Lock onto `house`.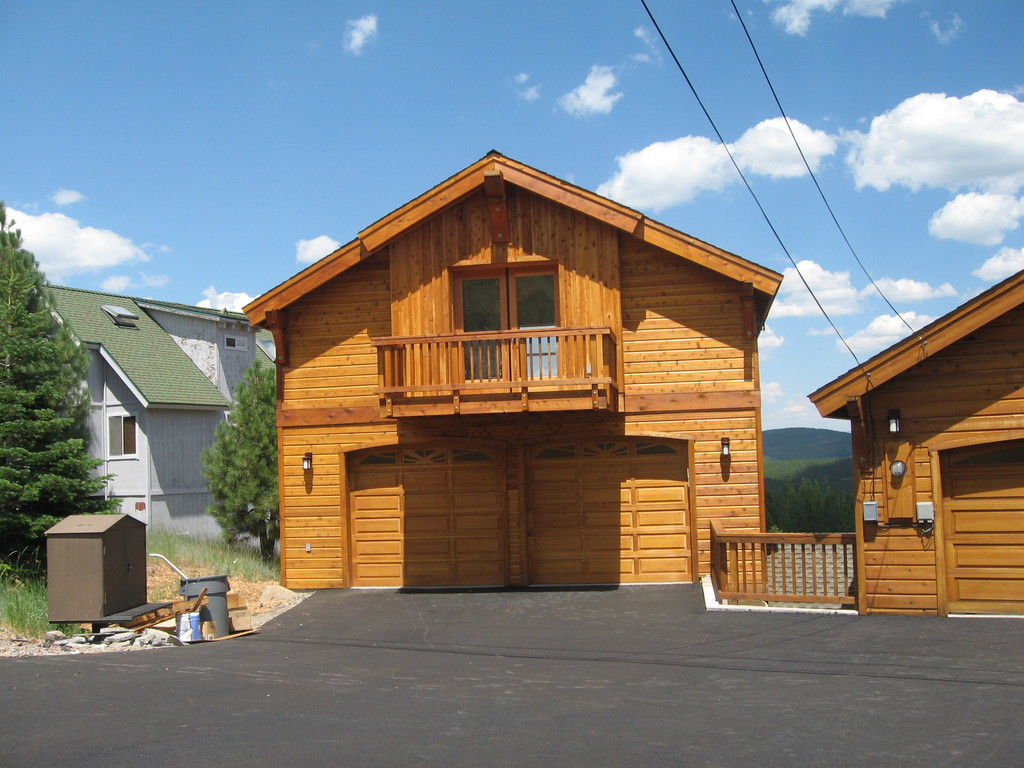
Locked: 817 276 1023 622.
